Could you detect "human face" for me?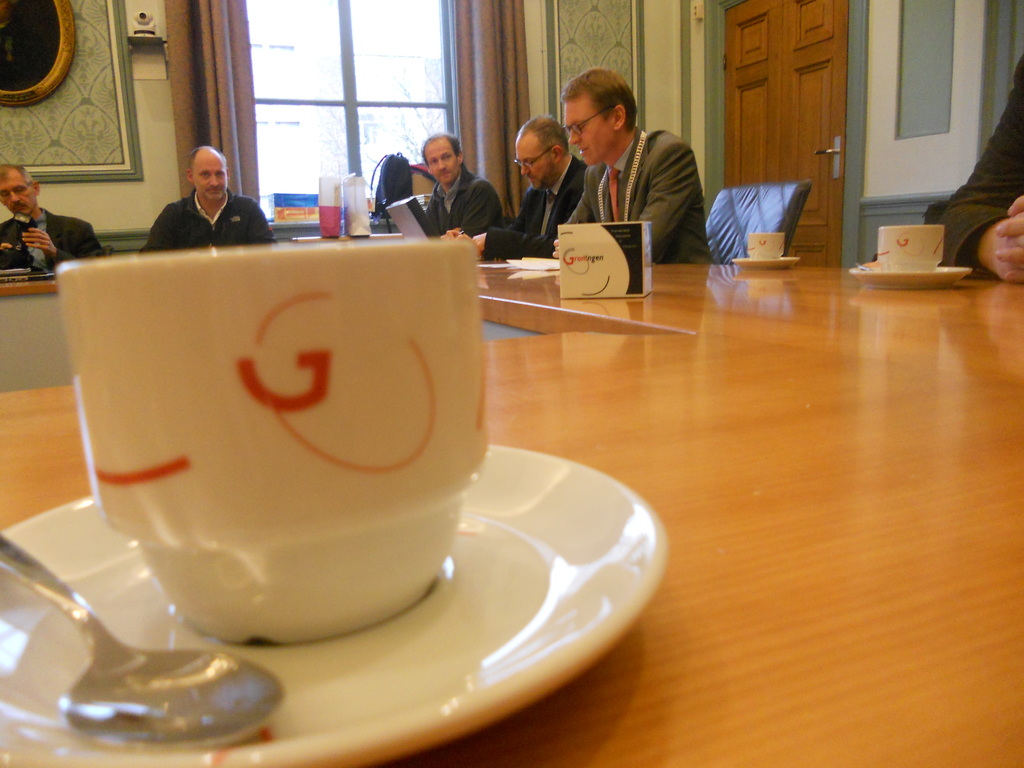
Detection result: [left=1, top=171, right=36, bottom=209].
